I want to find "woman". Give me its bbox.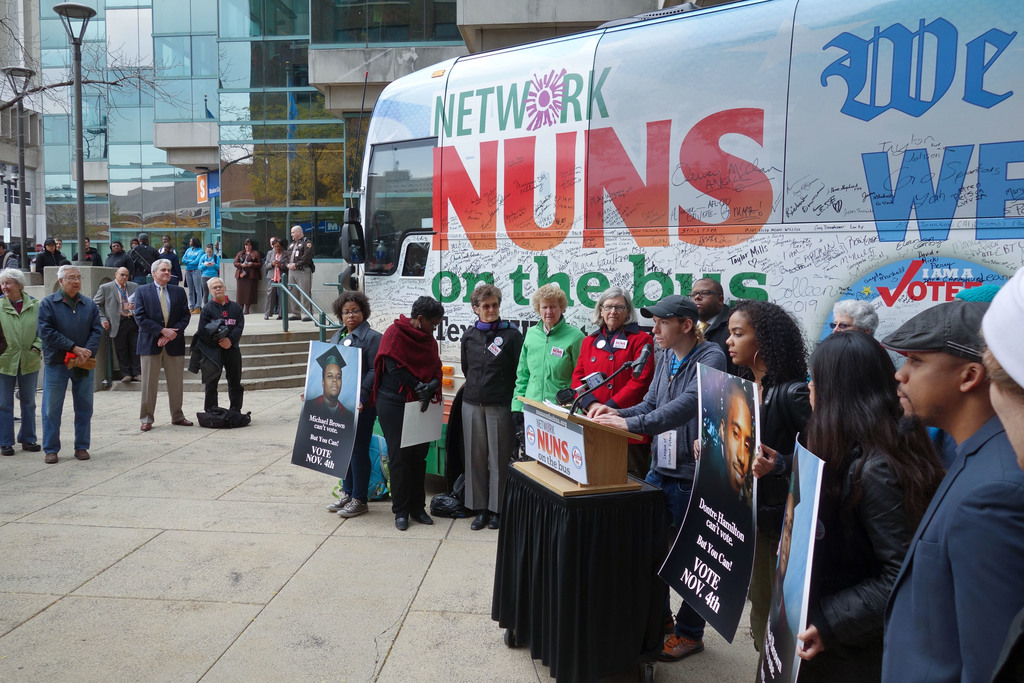
{"left": 234, "top": 242, "right": 260, "bottom": 306}.
